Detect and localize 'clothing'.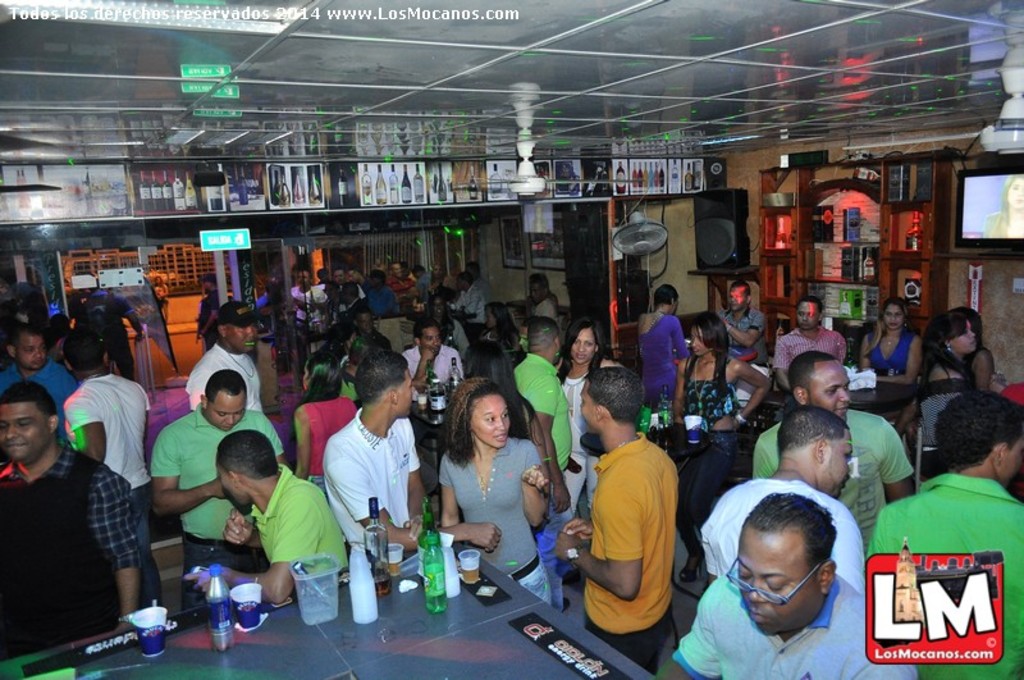
Localized at x1=1002, y1=382, x2=1023, y2=503.
